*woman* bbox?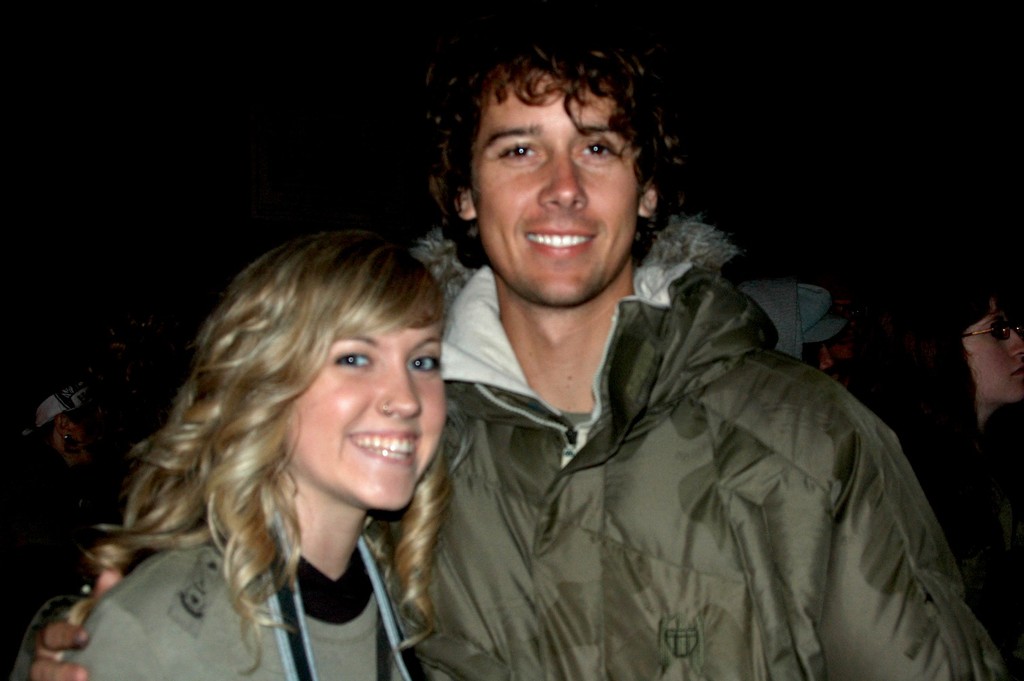
Rect(52, 204, 500, 671)
